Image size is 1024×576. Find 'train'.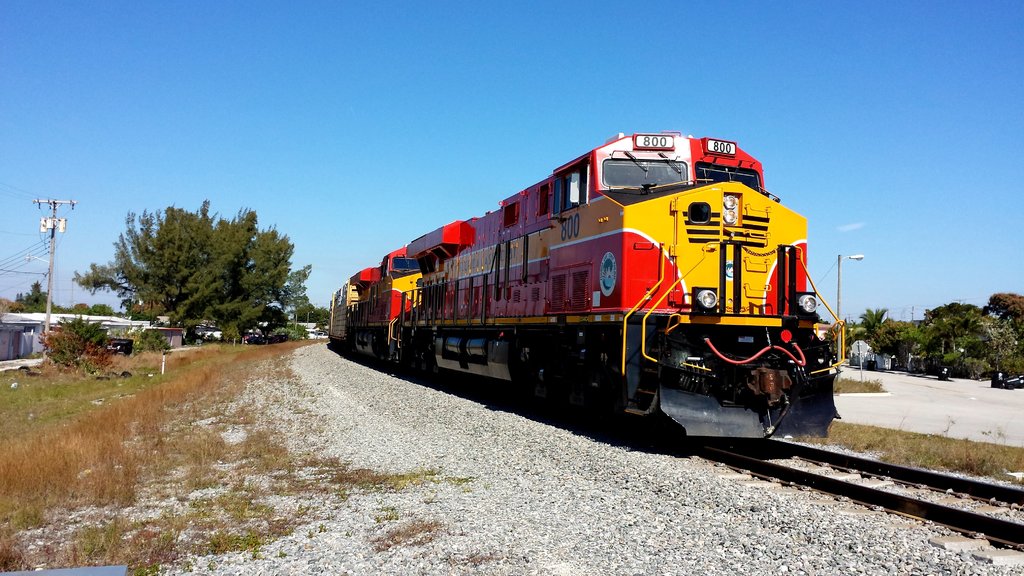
(left=332, top=128, right=845, bottom=438).
